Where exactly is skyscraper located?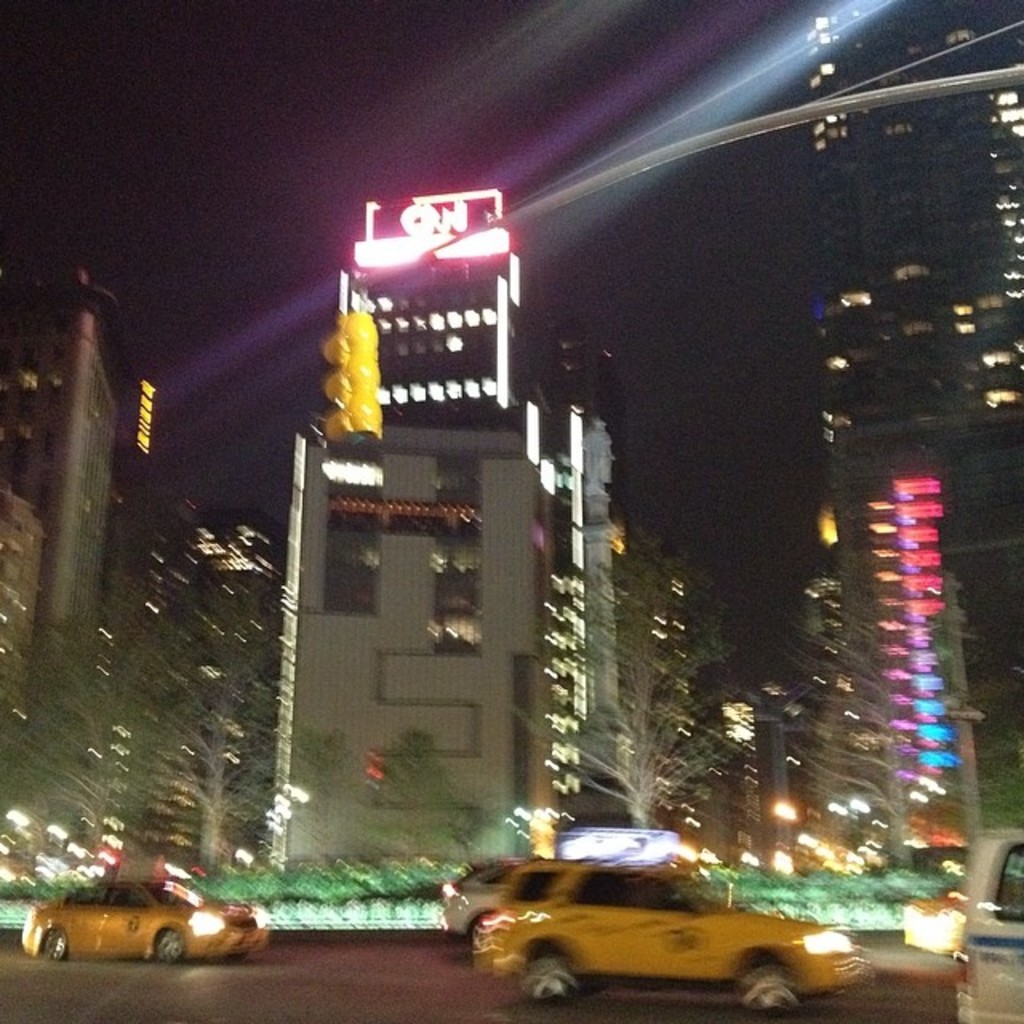
Its bounding box is bbox=[794, 0, 1022, 826].
